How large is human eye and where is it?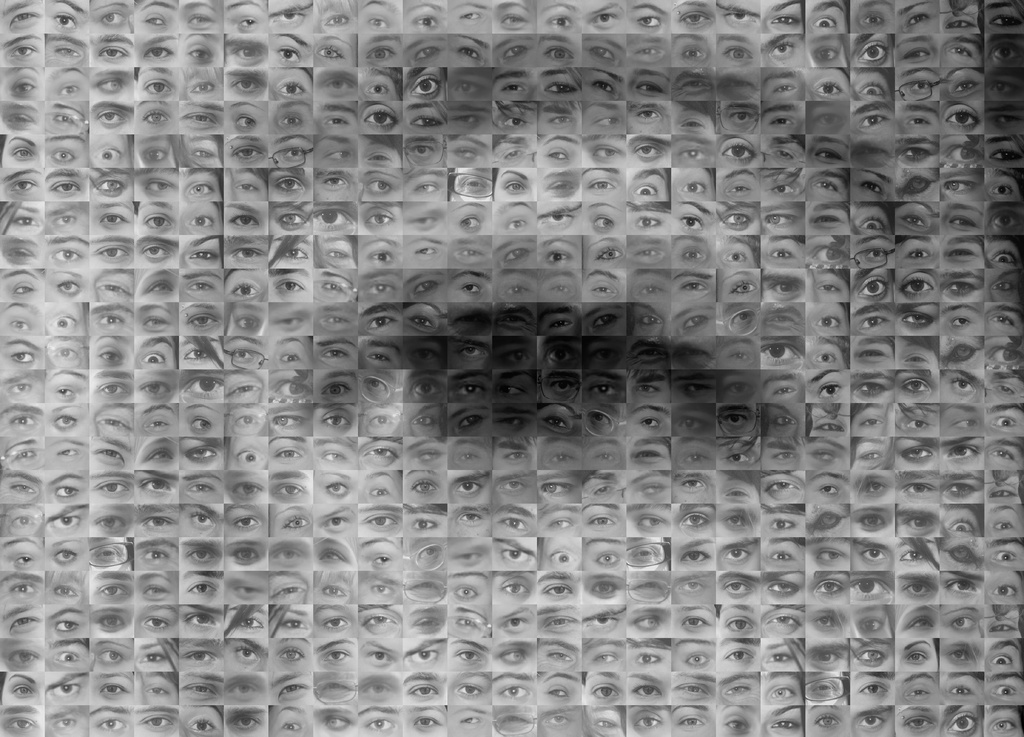
Bounding box: [548, 113, 572, 124].
